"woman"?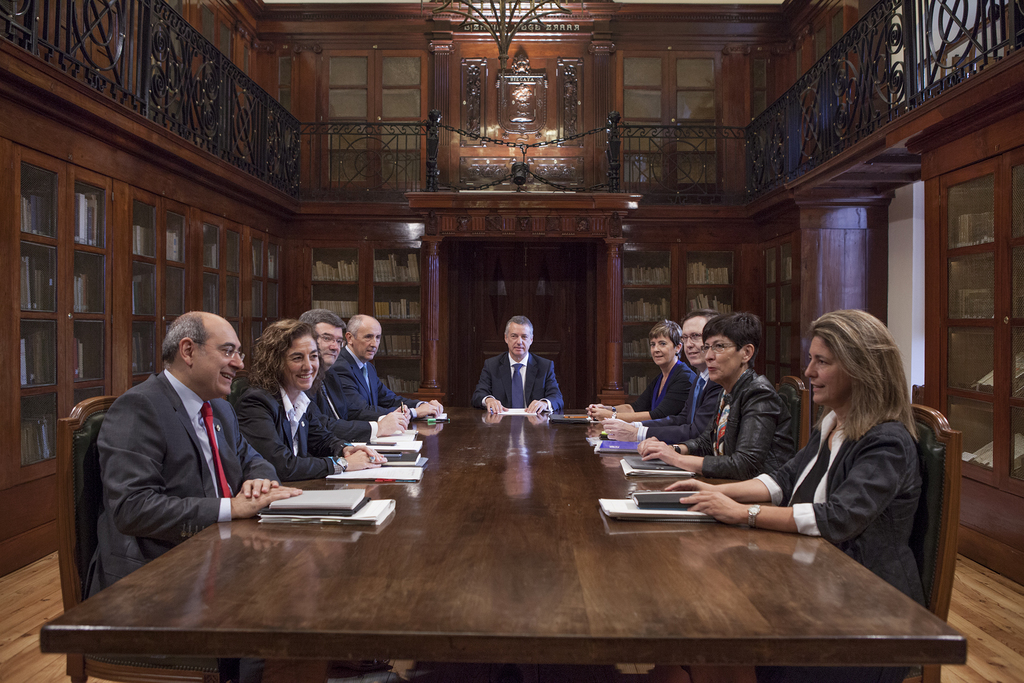
[left=731, top=303, right=927, bottom=586]
